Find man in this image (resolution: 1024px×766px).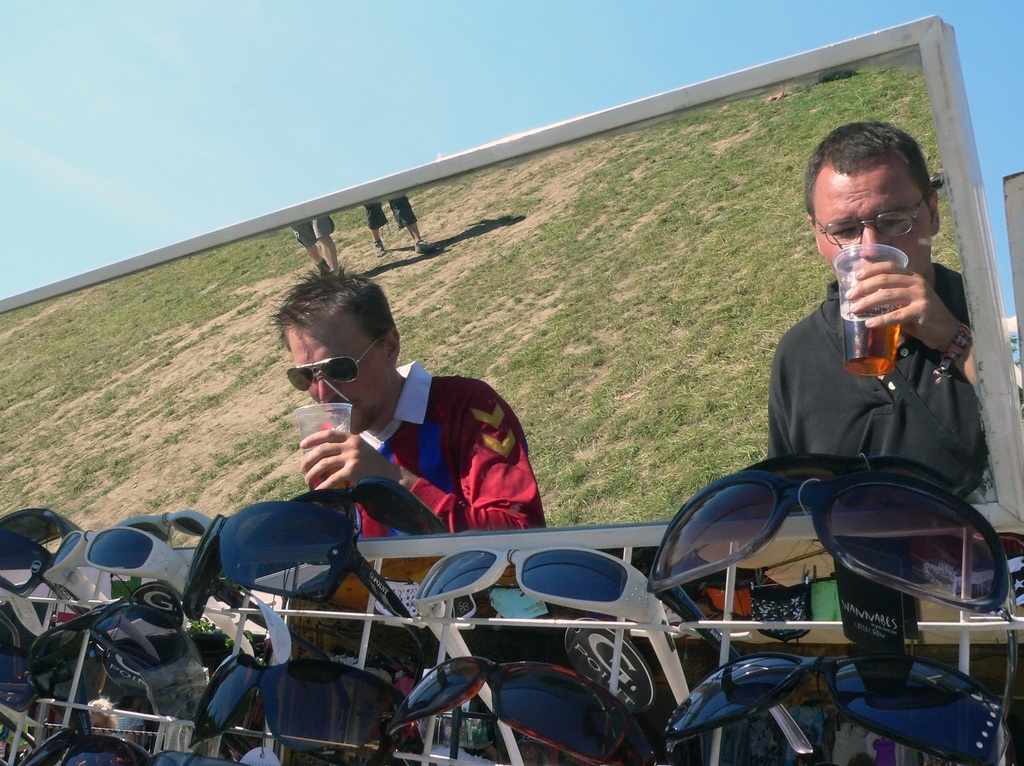
(x1=292, y1=214, x2=346, y2=279).
